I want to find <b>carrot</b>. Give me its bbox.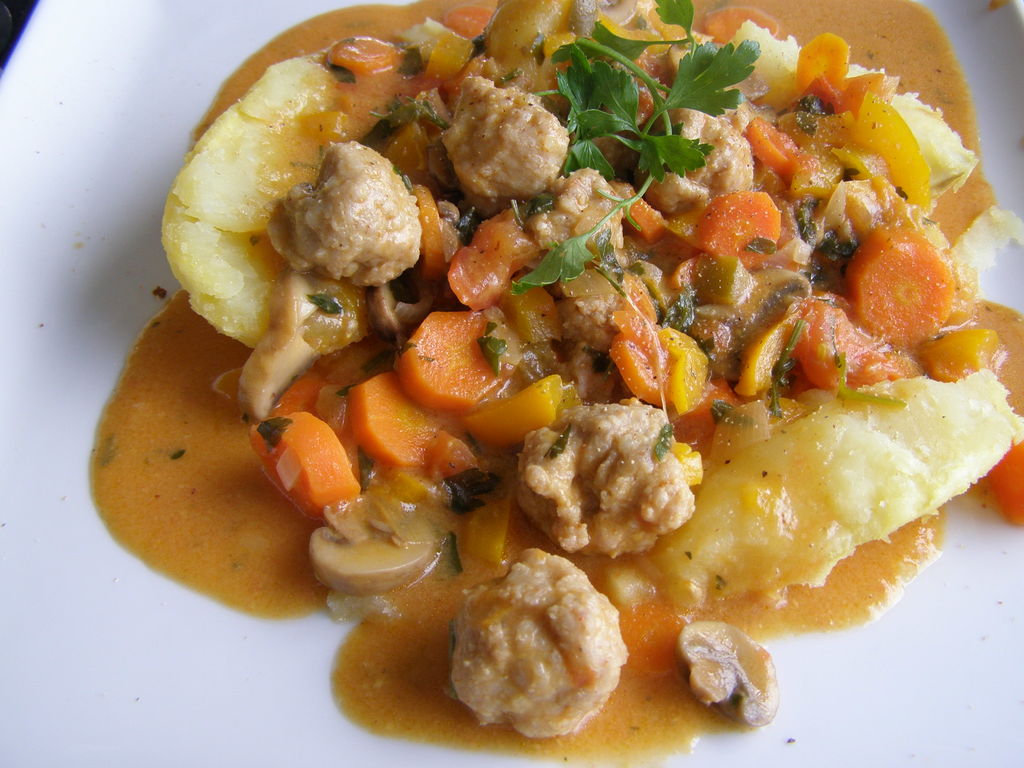
box=[253, 406, 368, 529].
